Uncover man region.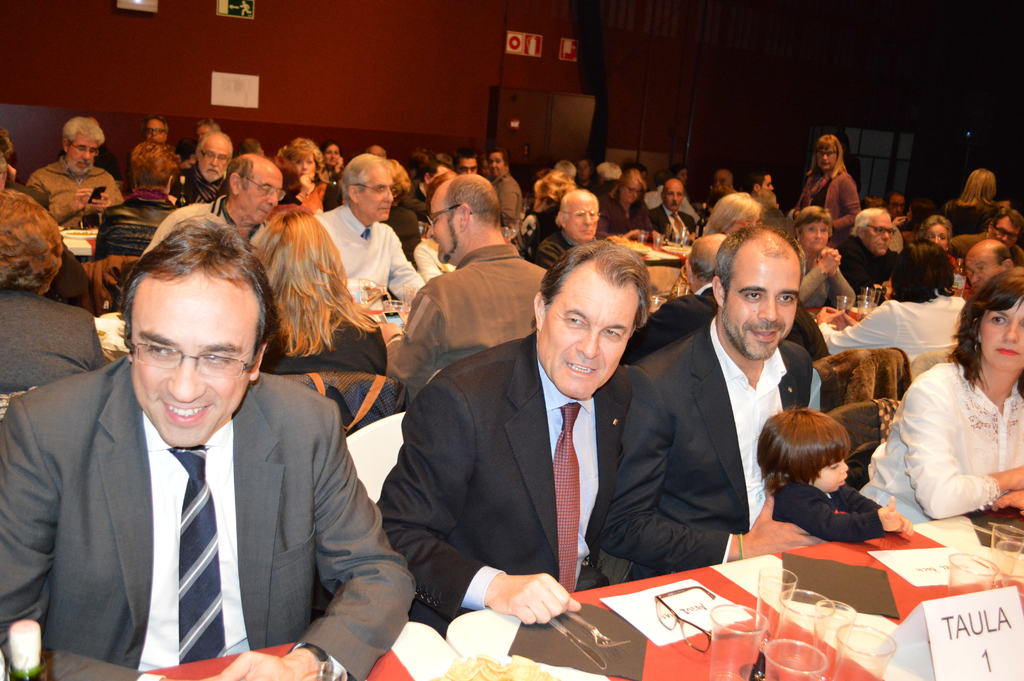
Uncovered: left=11, top=211, right=382, bottom=680.
